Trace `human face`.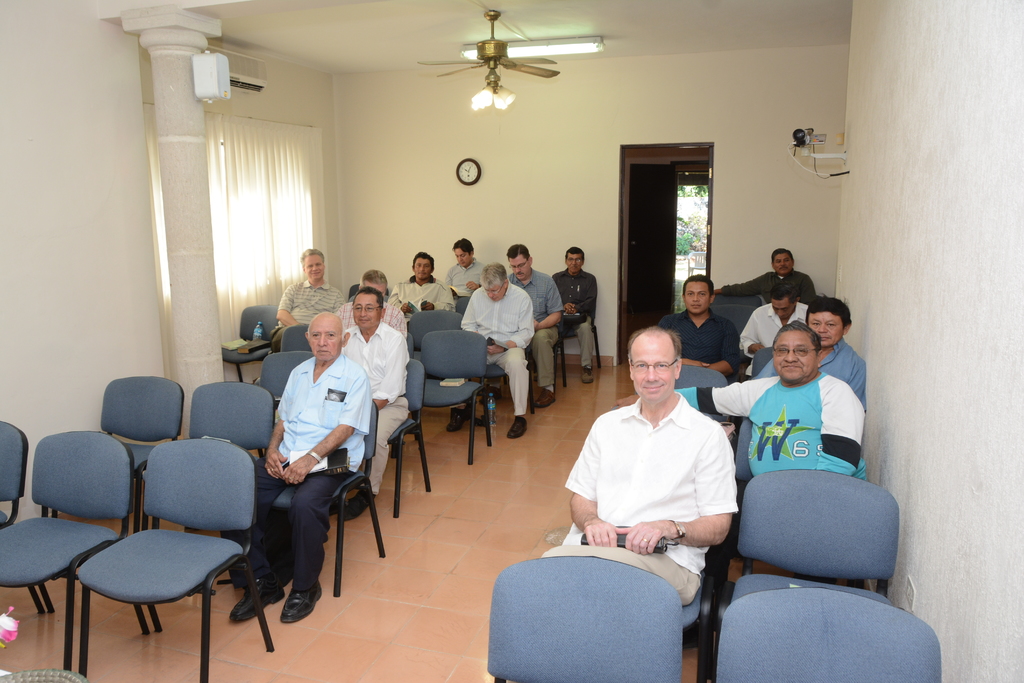
Traced to 774/256/792/274.
